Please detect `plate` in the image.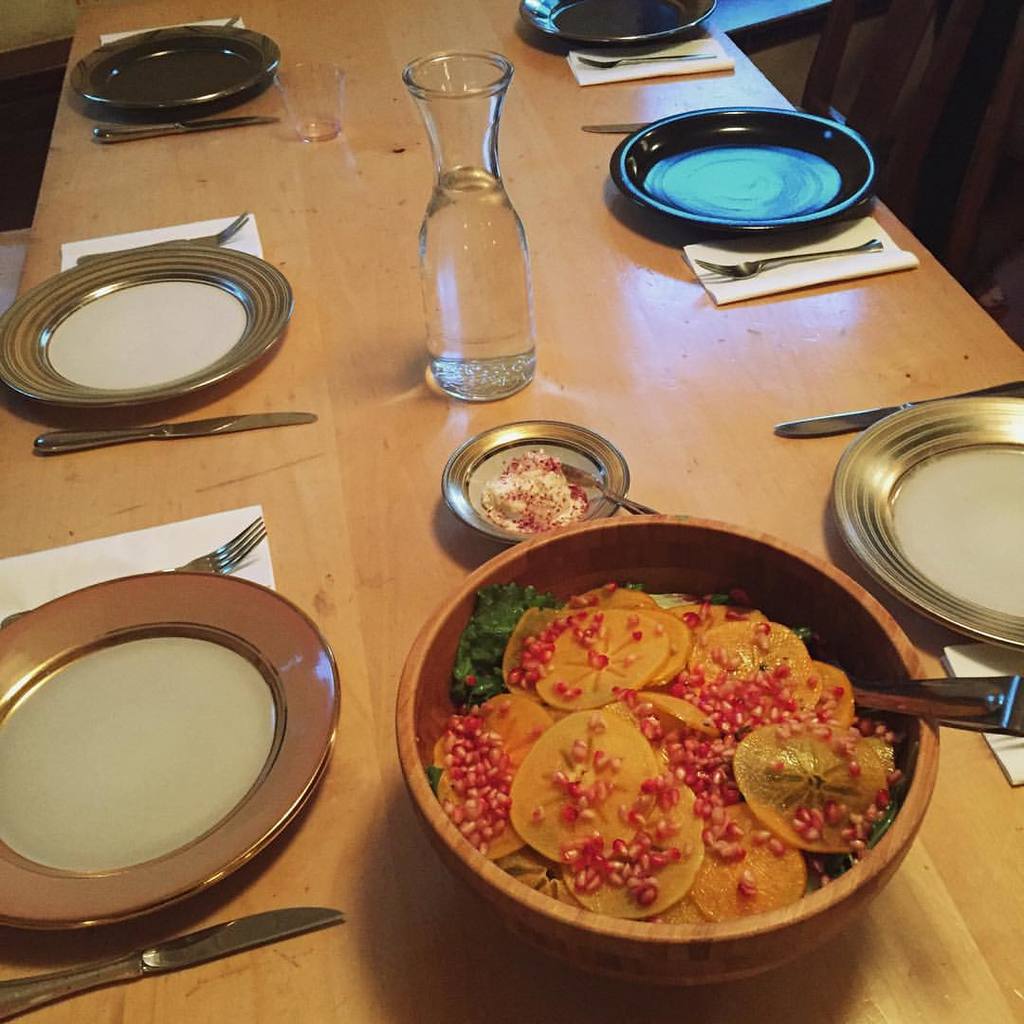
(x1=514, y1=0, x2=716, y2=52).
